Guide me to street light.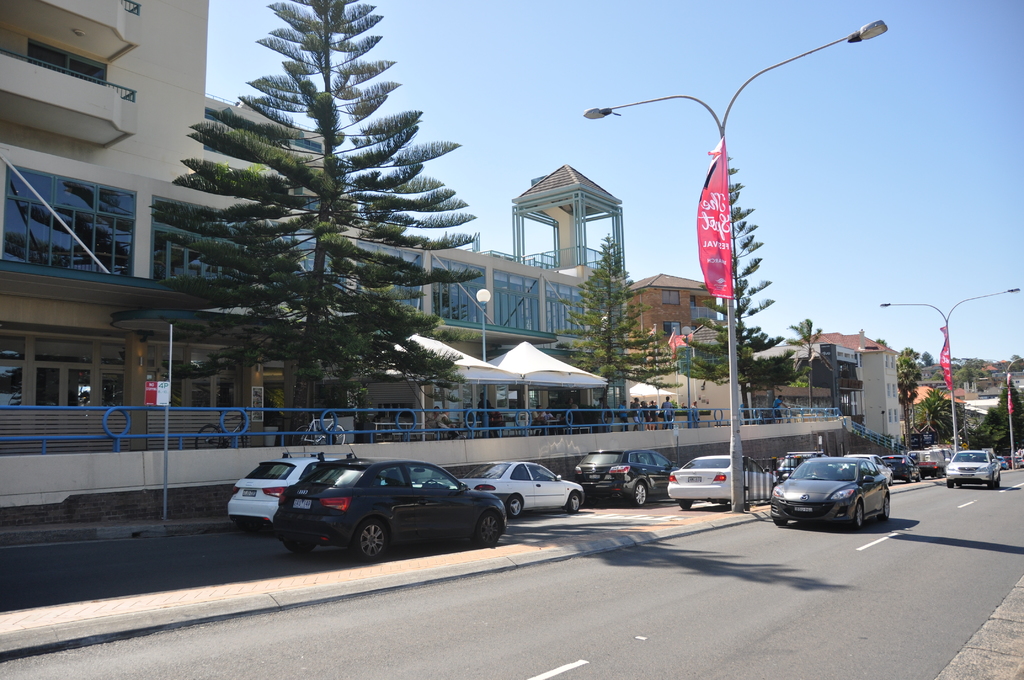
Guidance: {"x1": 875, "y1": 284, "x2": 1023, "y2": 460}.
